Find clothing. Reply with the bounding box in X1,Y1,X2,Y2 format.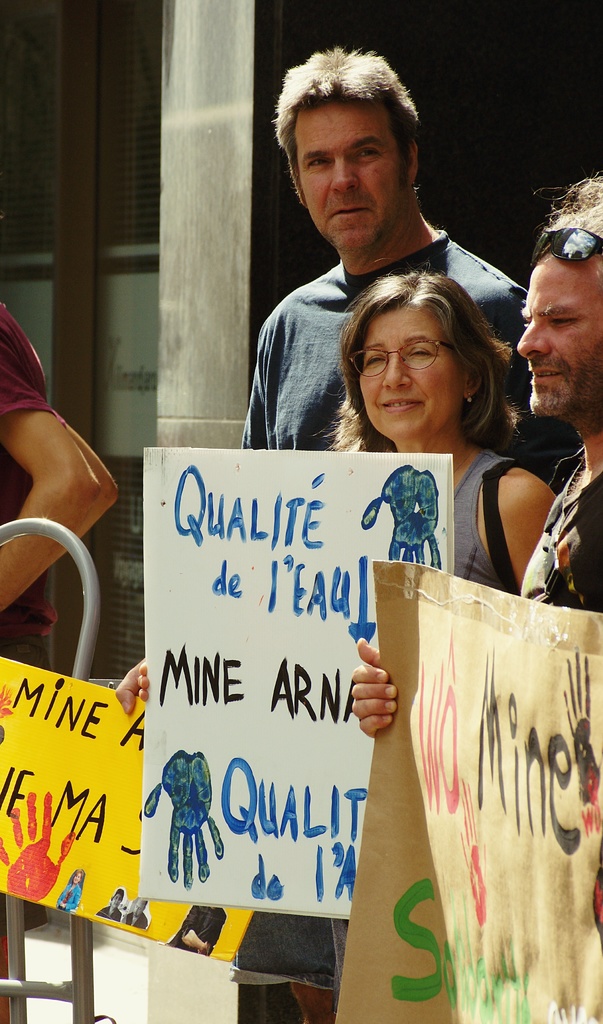
505,452,602,610.
